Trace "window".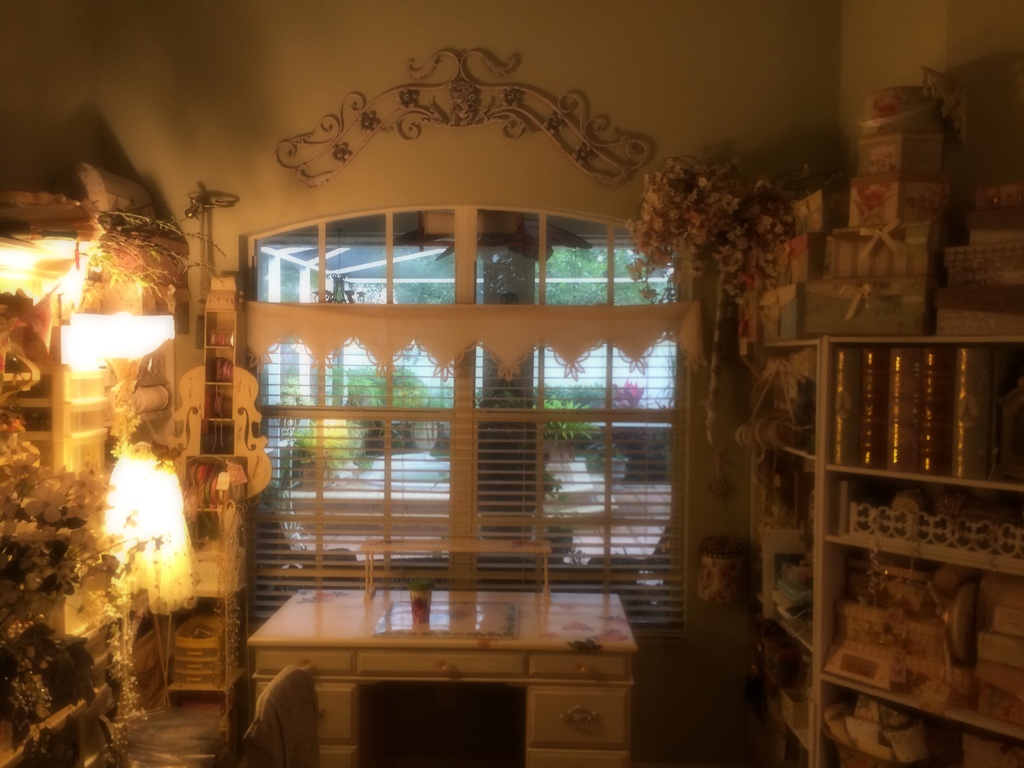
Traced to region(252, 259, 717, 618).
